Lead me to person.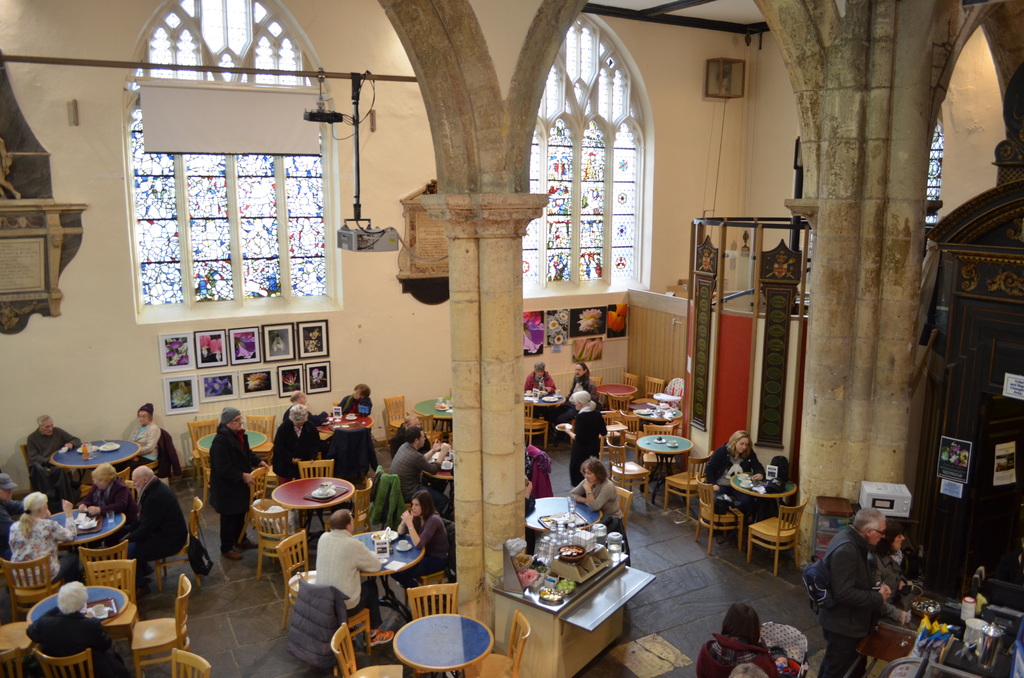
Lead to [396, 488, 450, 587].
